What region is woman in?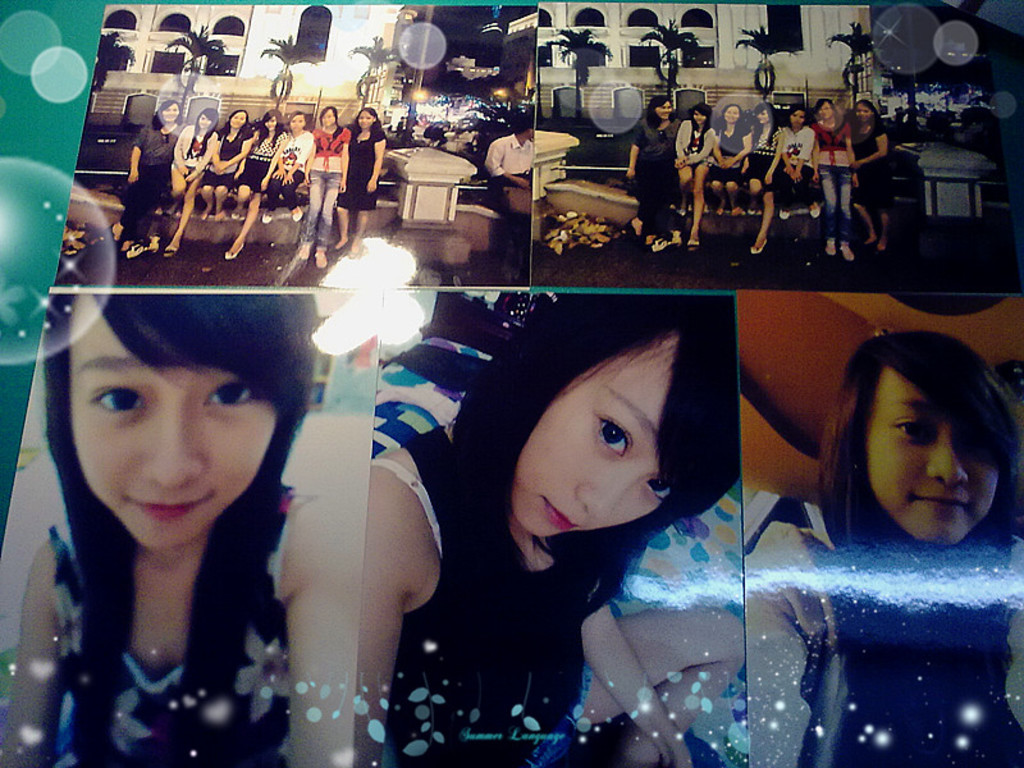
x1=296 y1=101 x2=355 y2=268.
